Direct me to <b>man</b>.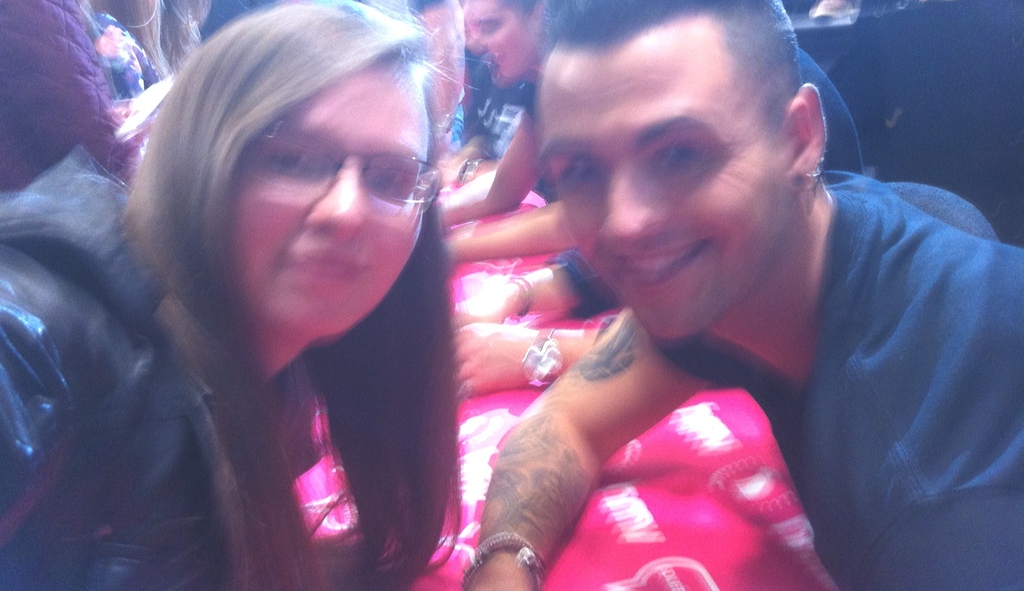
Direction: x1=465 y1=0 x2=1023 y2=590.
